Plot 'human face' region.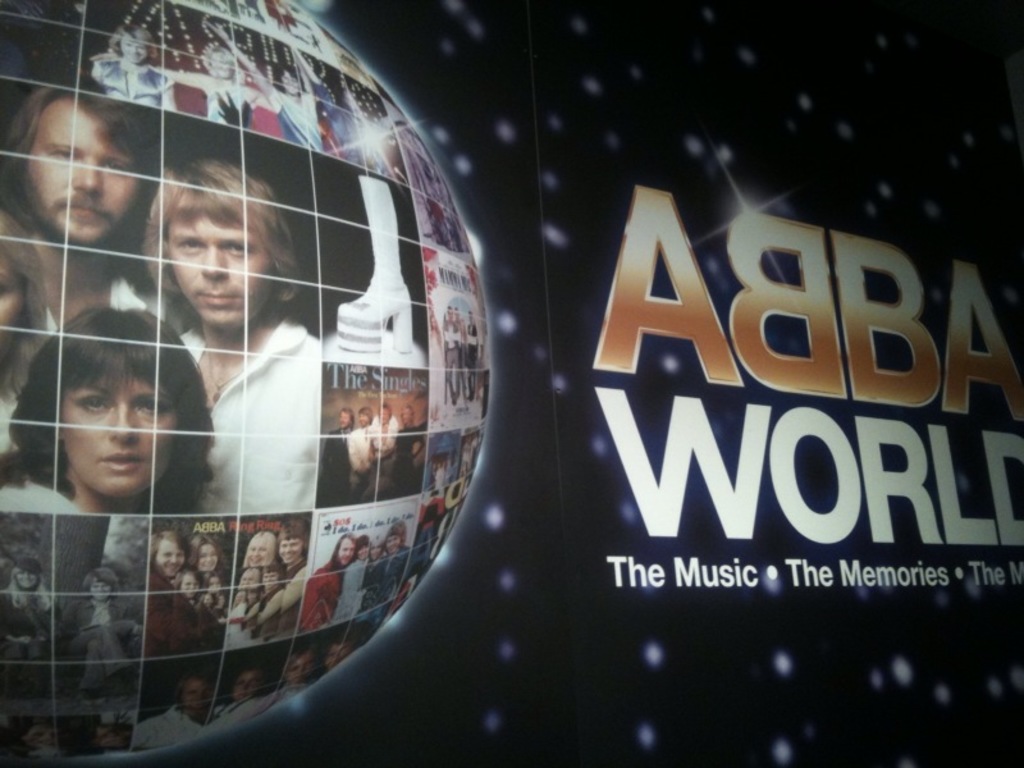
Plotted at bbox=(170, 211, 270, 328).
